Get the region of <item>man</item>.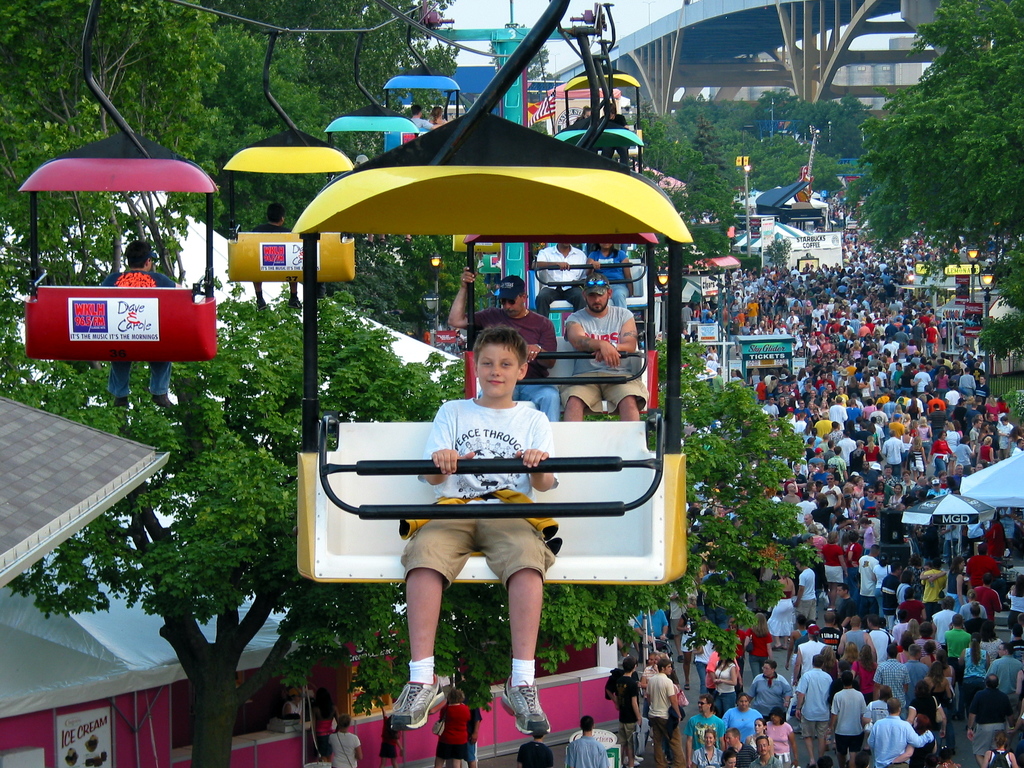
{"left": 972, "top": 373, "right": 989, "bottom": 403}.
